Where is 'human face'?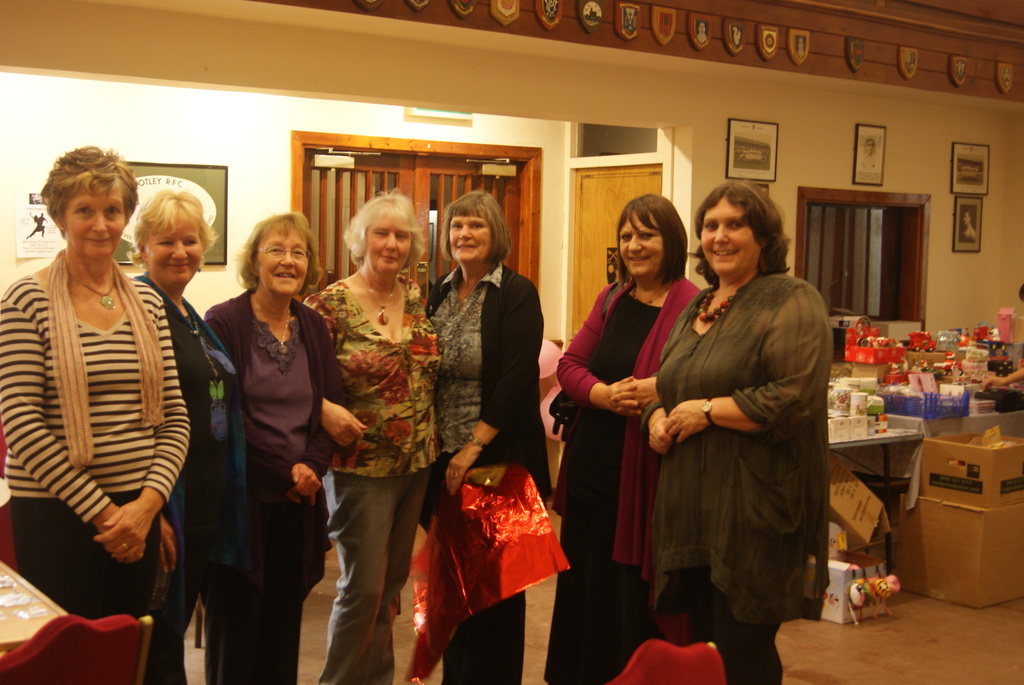
bbox=(366, 219, 404, 274).
